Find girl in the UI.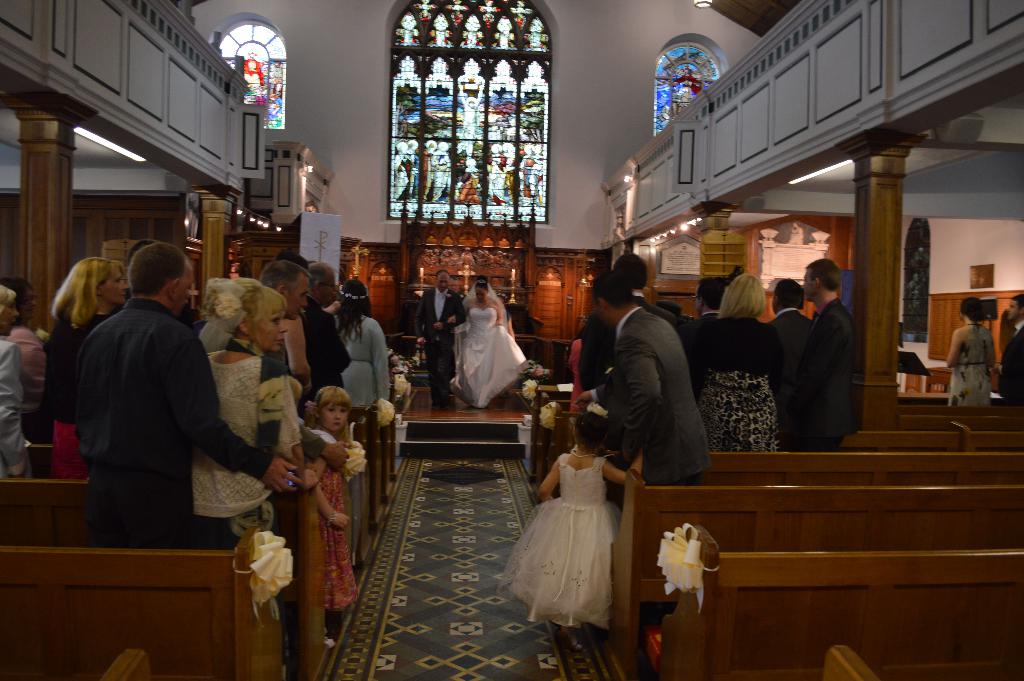
UI element at rect(946, 297, 995, 406).
